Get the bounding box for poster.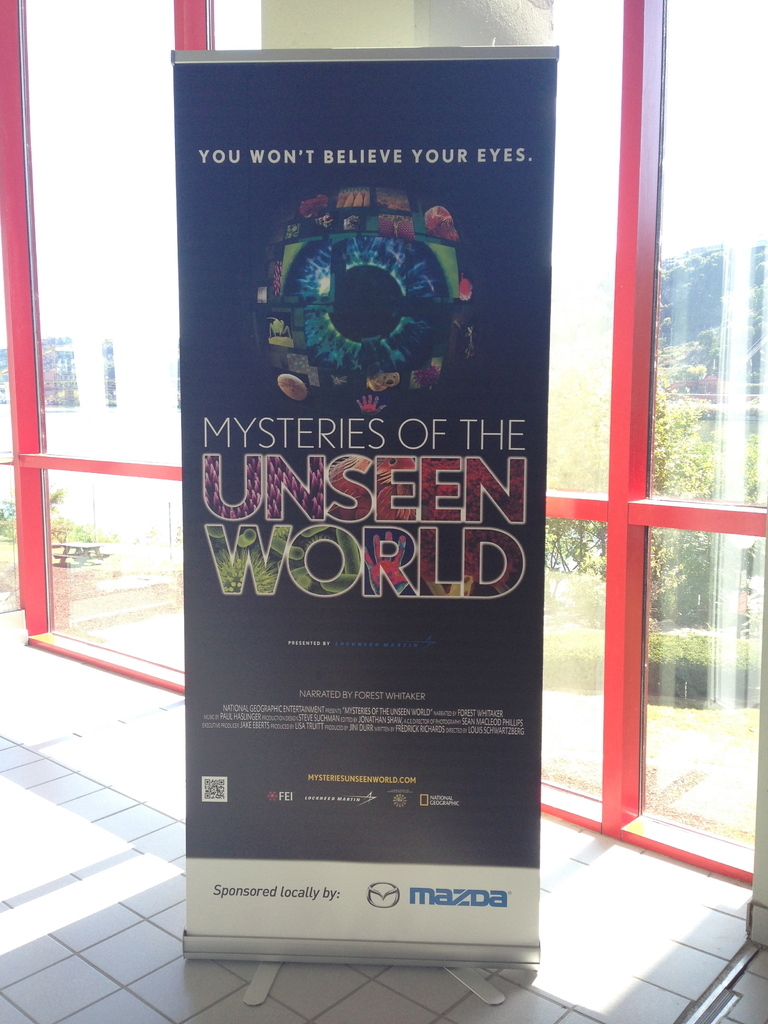
bbox(177, 61, 553, 946).
